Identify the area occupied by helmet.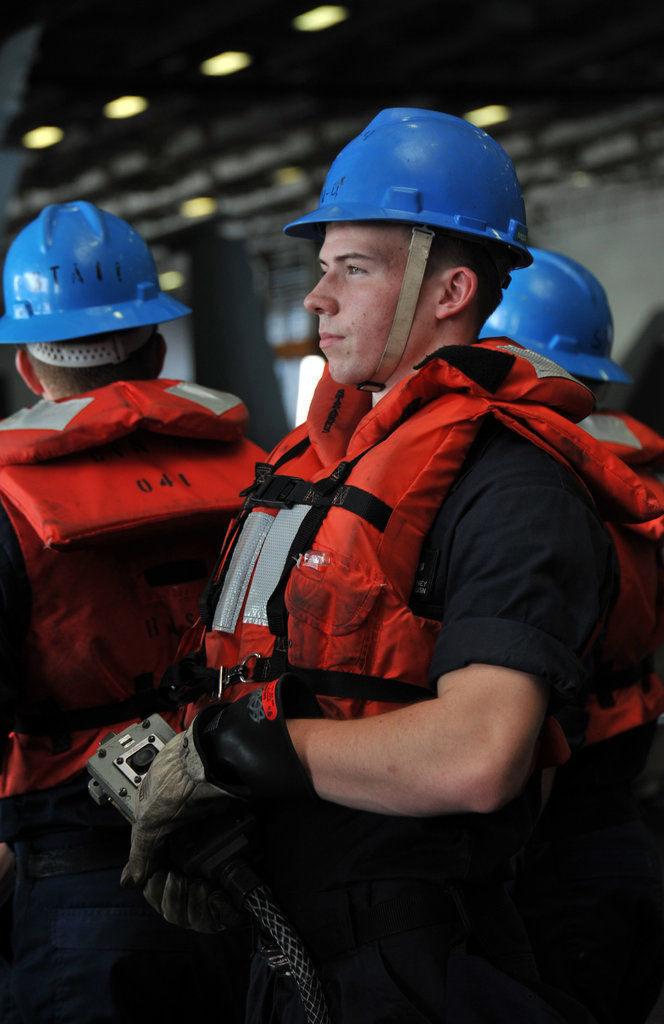
Area: select_region(473, 225, 654, 414).
